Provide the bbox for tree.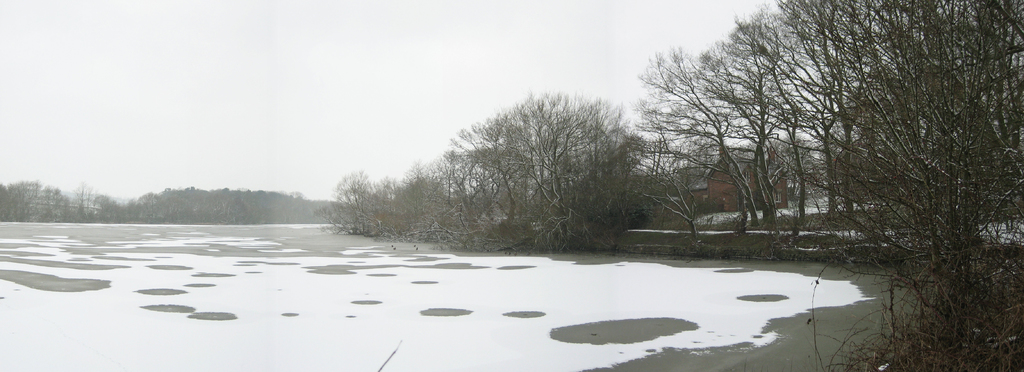
rect(388, 161, 459, 247).
